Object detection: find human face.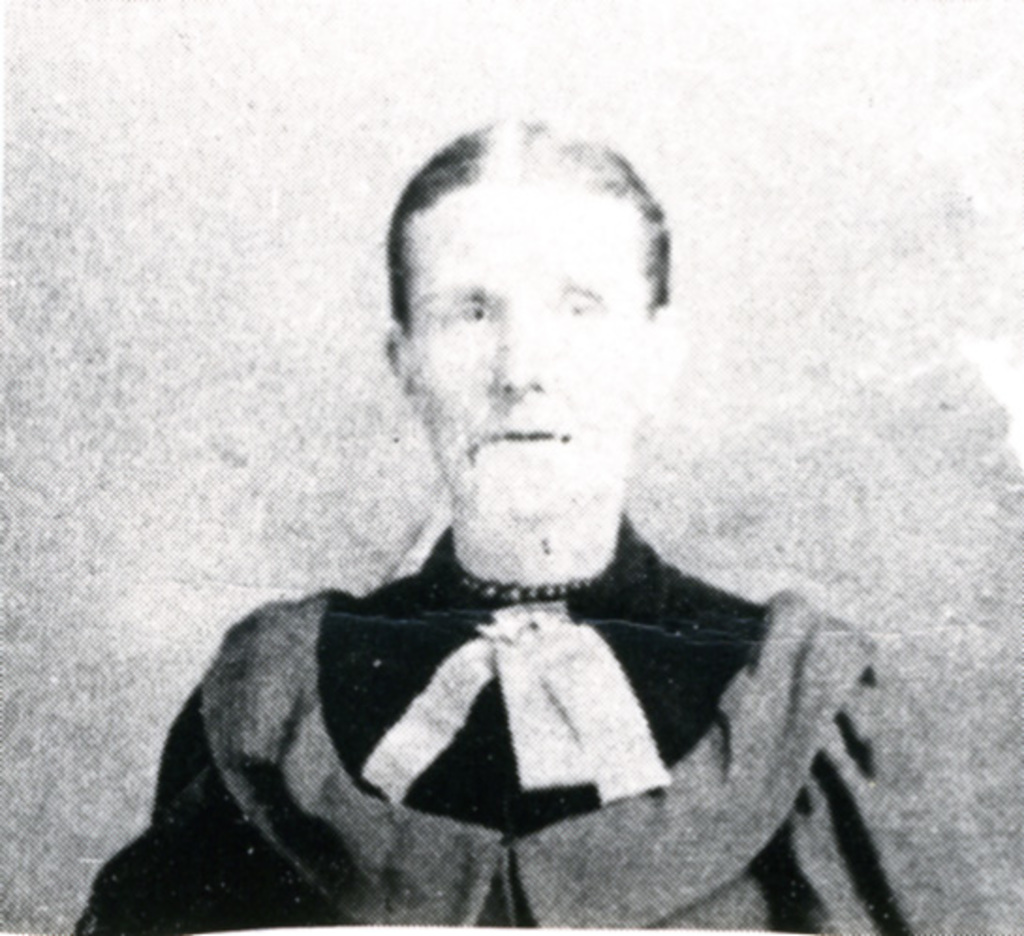
(x1=404, y1=192, x2=646, y2=521).
